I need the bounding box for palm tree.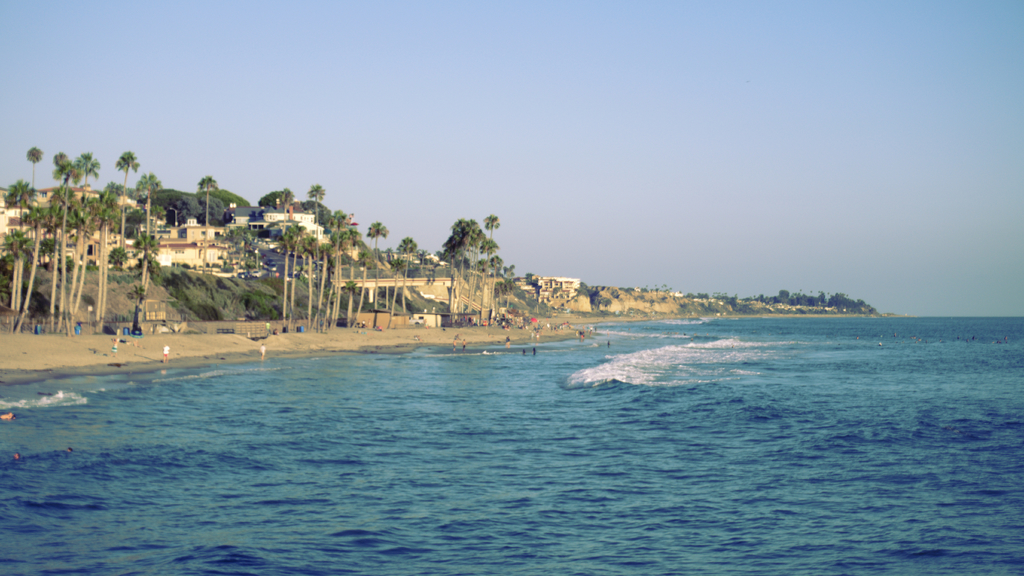
Here it is: [left=107, top=150, right=143, bottom=187].
